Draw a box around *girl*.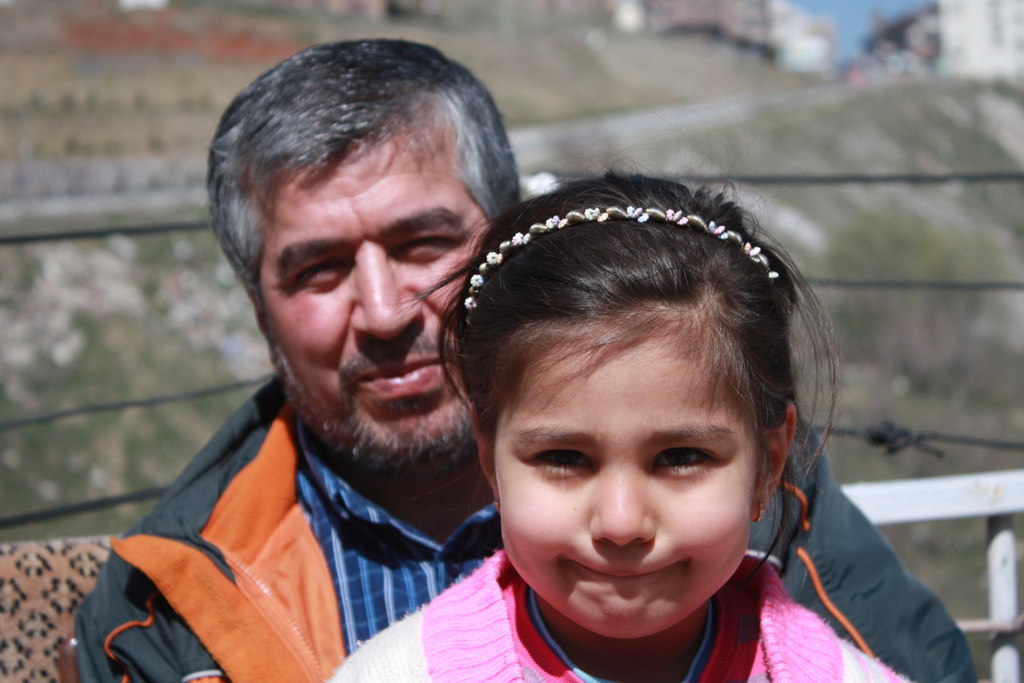
{"left": 327, "top": 136, "right": 908, "bottom": 682}.
